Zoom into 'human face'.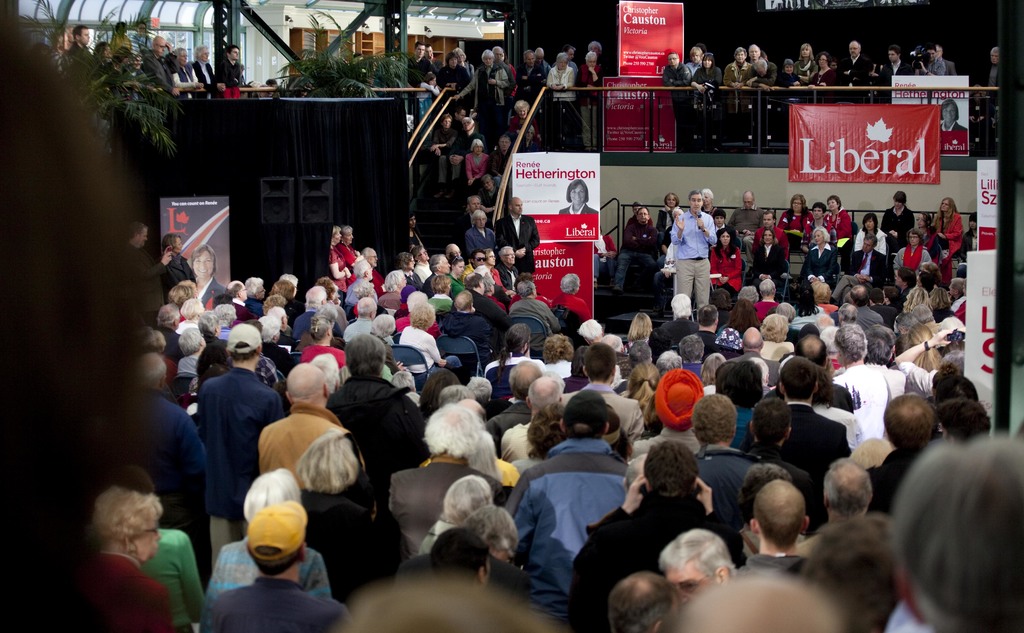
Zoom target: bbox(469, 196, 483, 208).
